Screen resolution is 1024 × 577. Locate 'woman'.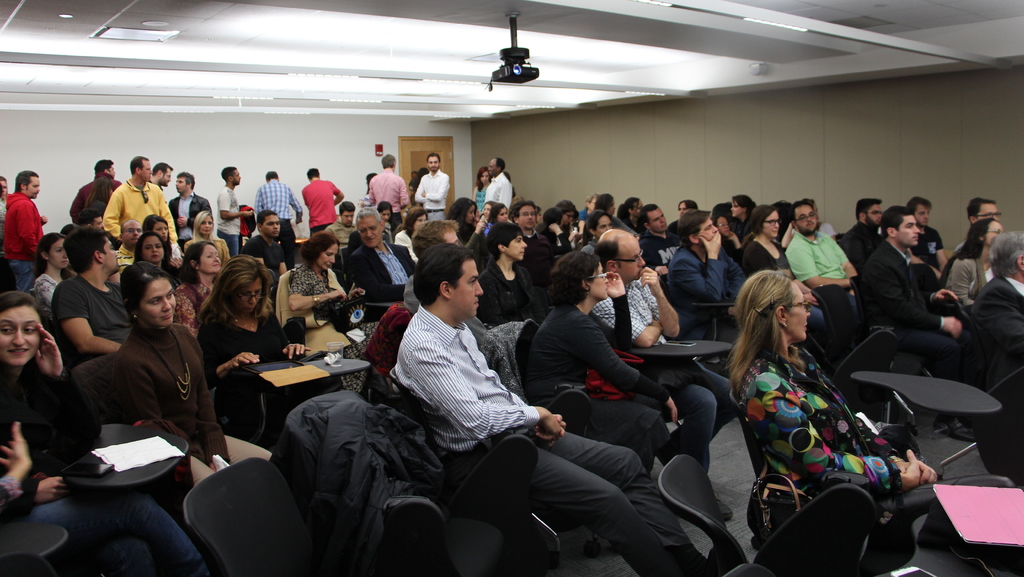
723 270 996 576.
